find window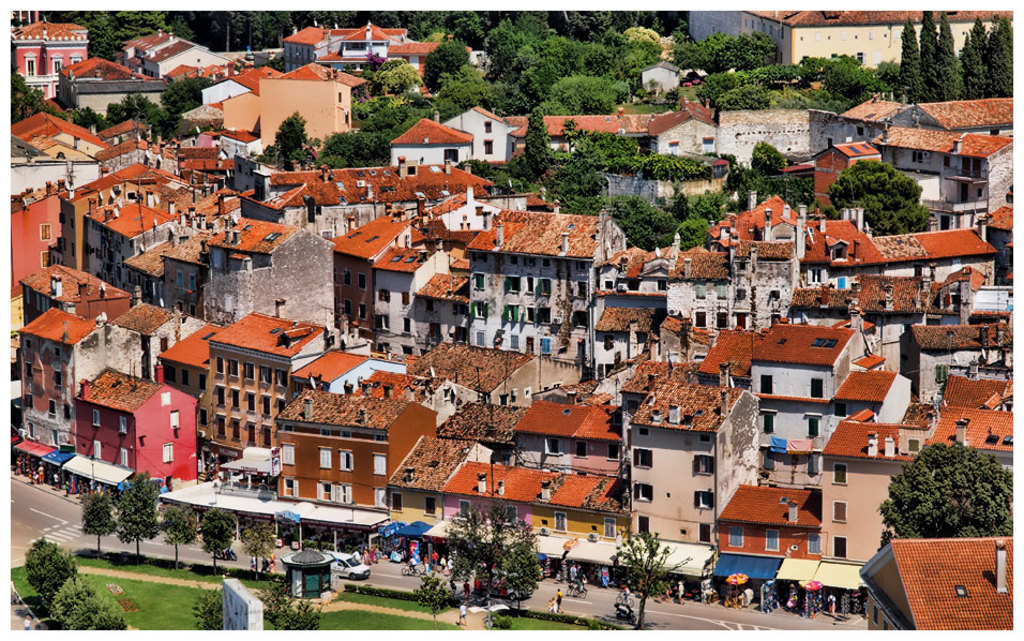
(x1=811, y1=381, x2=826, y2=400)
